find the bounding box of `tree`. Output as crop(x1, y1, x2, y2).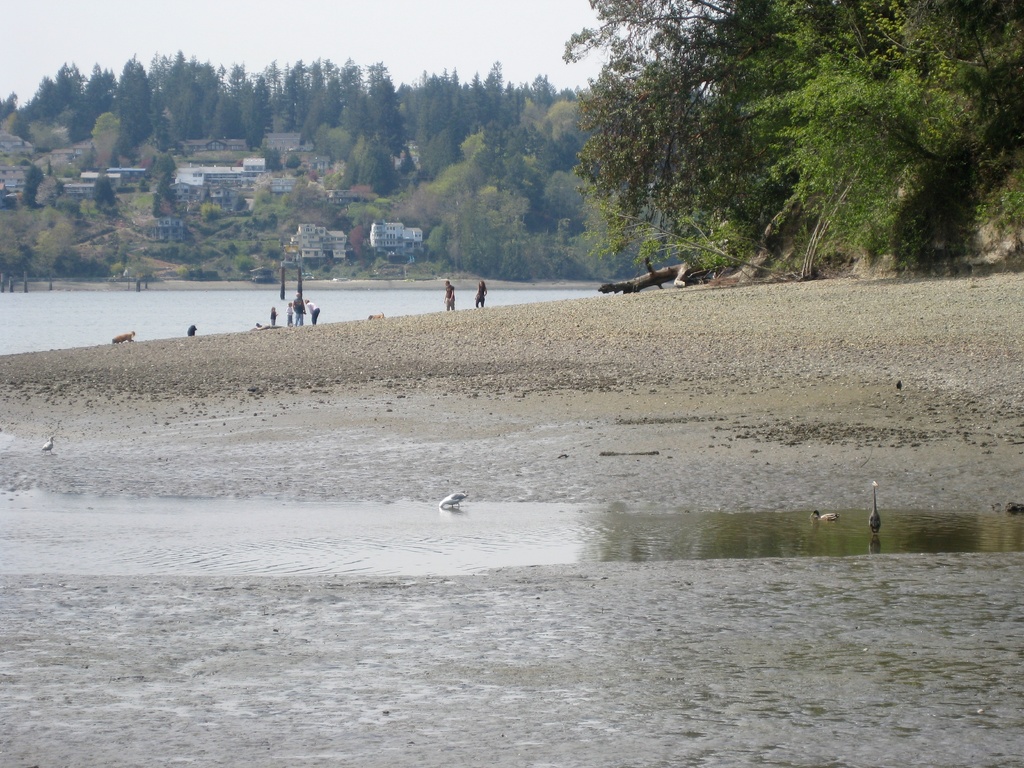
crop(236, 256, 259, 278).
